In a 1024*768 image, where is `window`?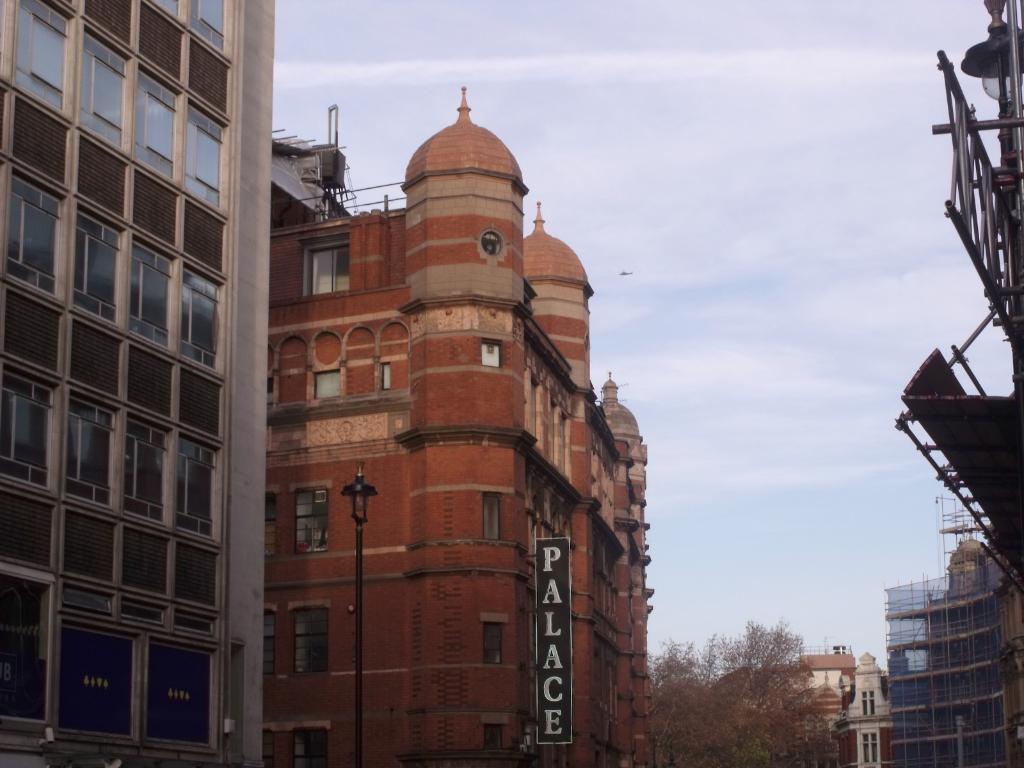
crop(261, 730, 278, 767).
